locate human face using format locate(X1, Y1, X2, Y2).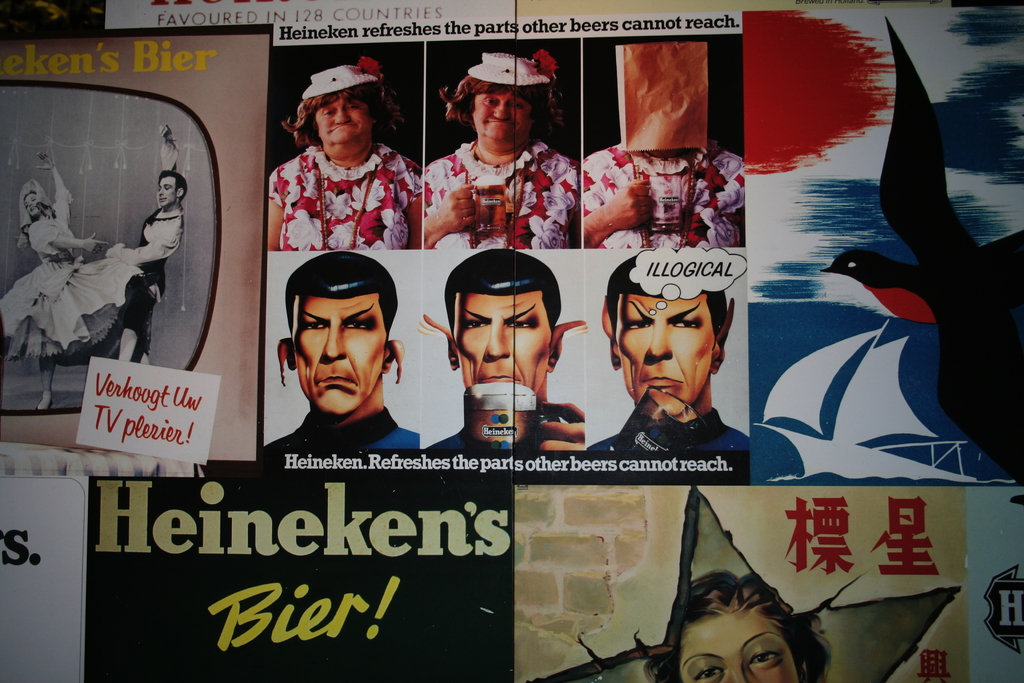
locate(312, 92, 366, 147).
